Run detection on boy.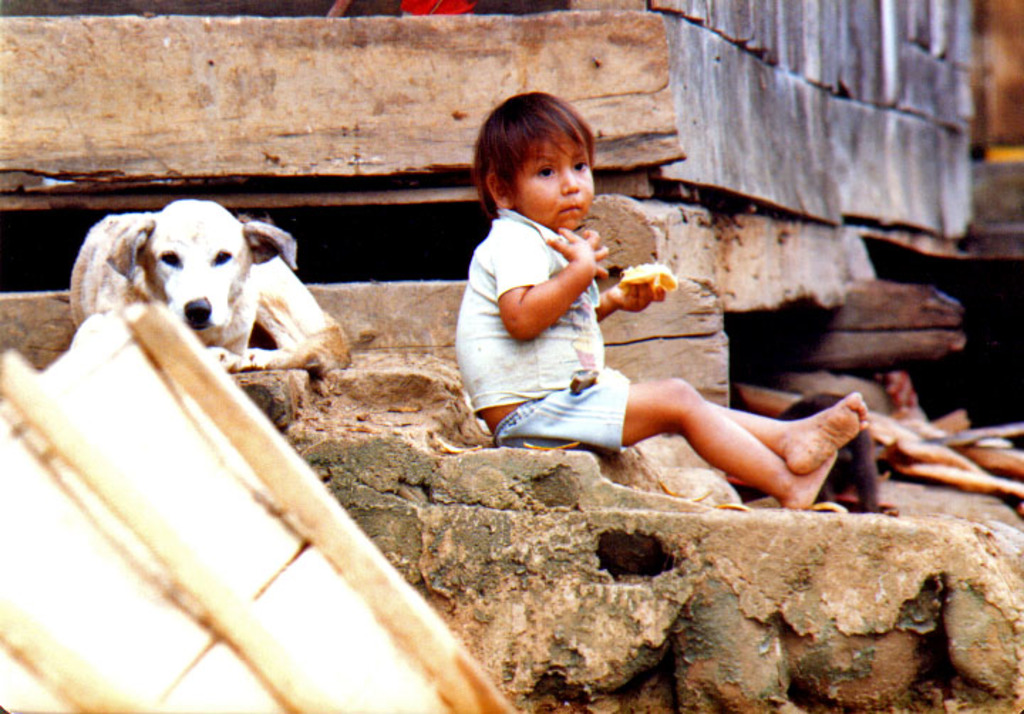
Result: 452/90/868/516.
